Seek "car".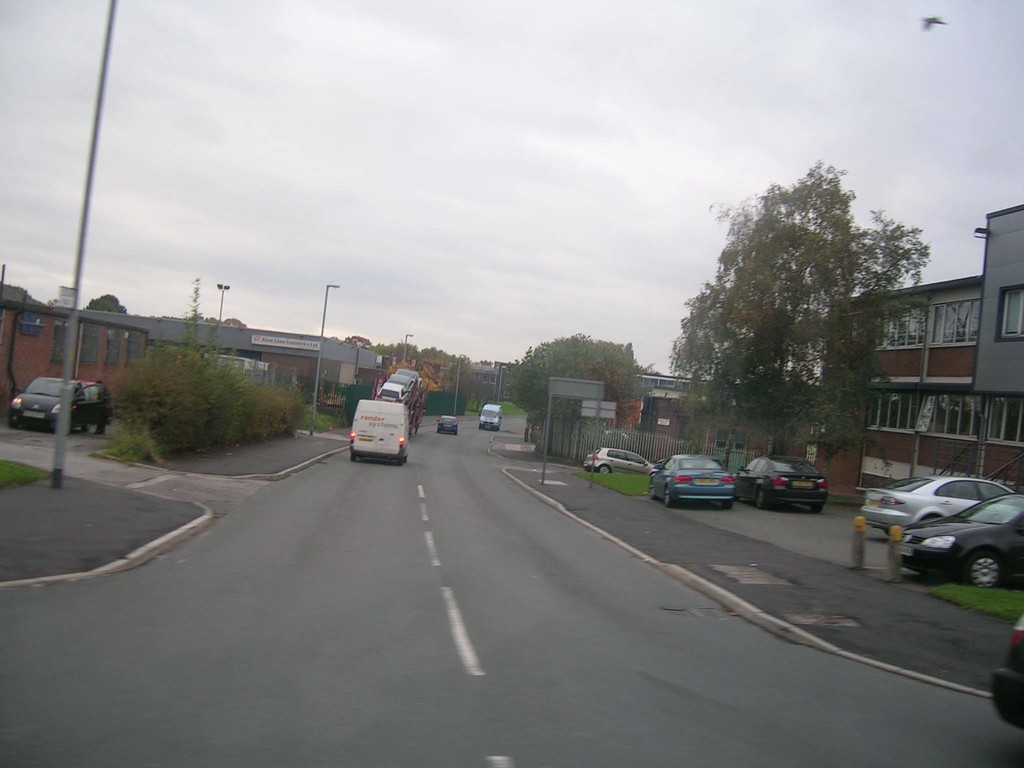
(left=731, top=452, right=835, bottom=513).
